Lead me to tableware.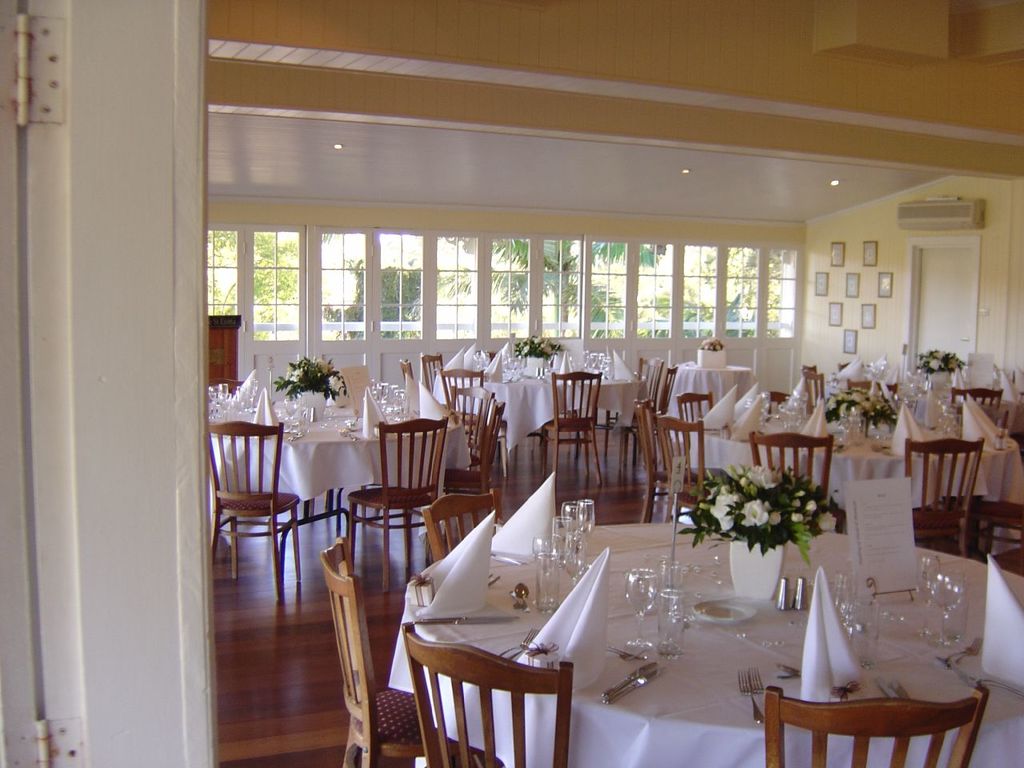
Lead to detection(514, 580, 530, 616).
